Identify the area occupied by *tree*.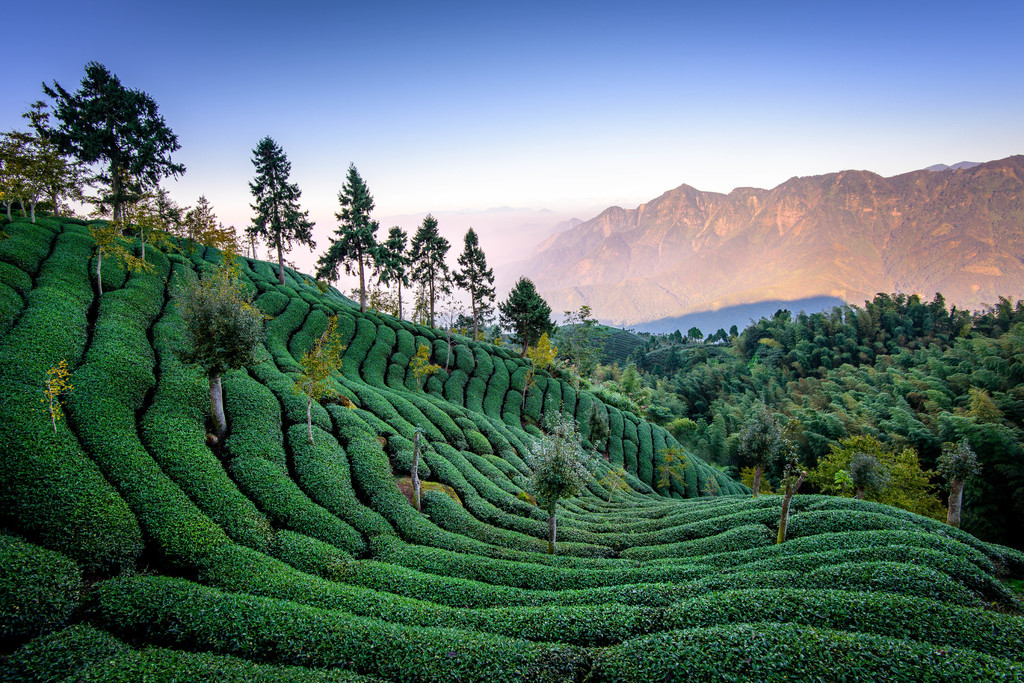
Area: (left=379, top=224, right=415, bottom=324).
